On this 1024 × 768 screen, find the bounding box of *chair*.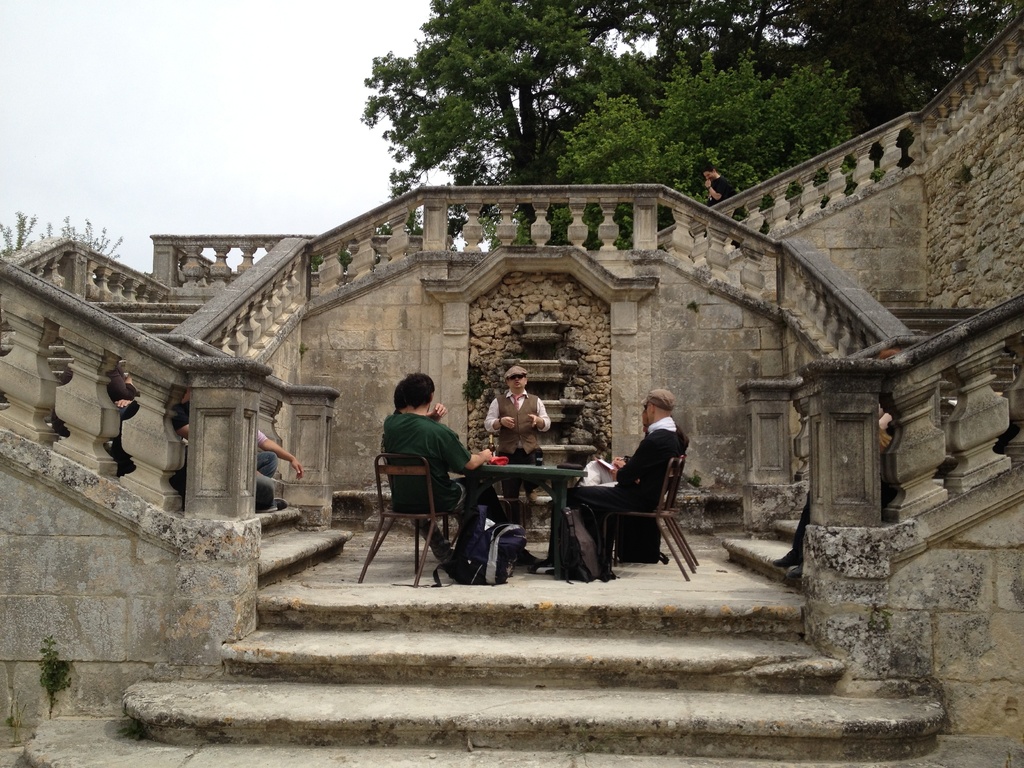
Bounding box: (607, 447, 701, 569).
